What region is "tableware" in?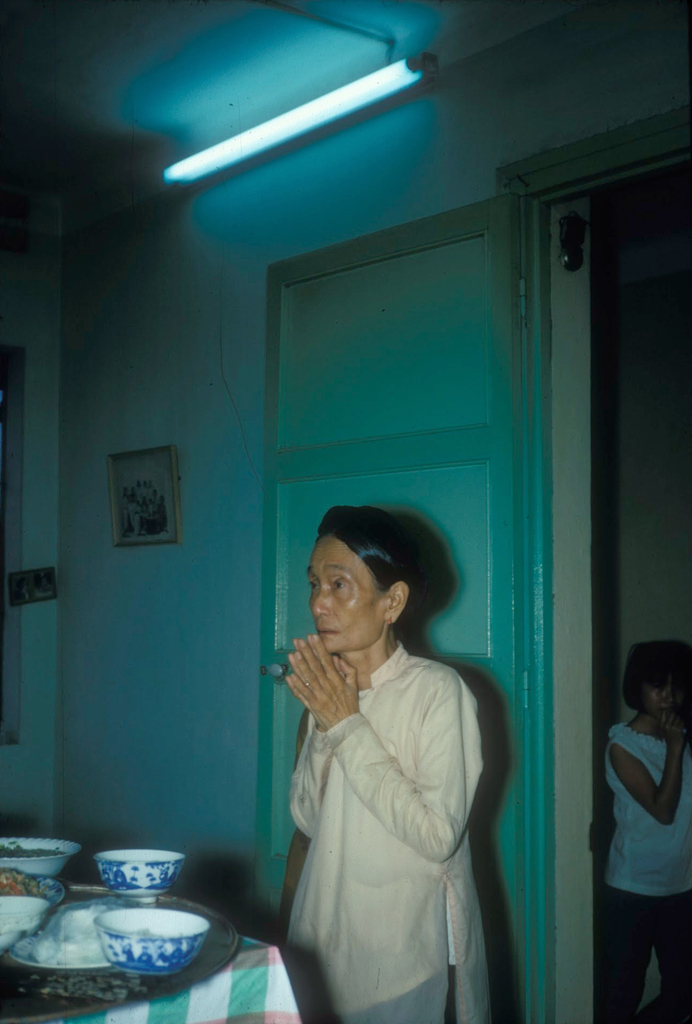
l=97, t=849, r=184, b=908.
